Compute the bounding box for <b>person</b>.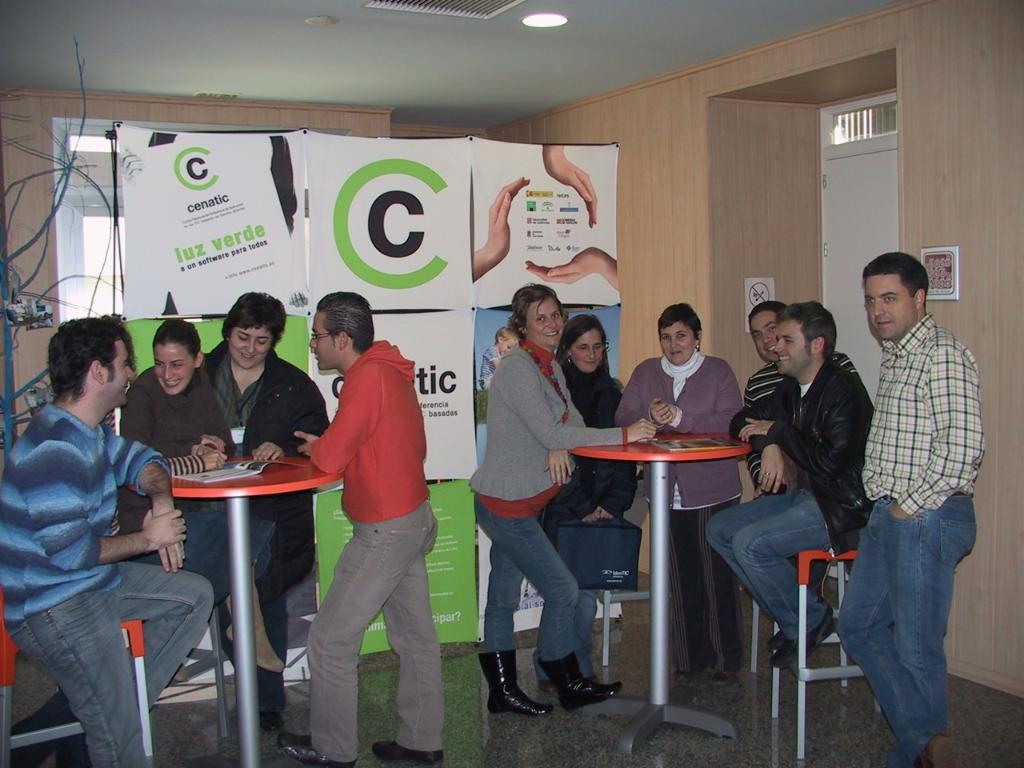
[x1=286, y1=274, x2=440, y2=746].
